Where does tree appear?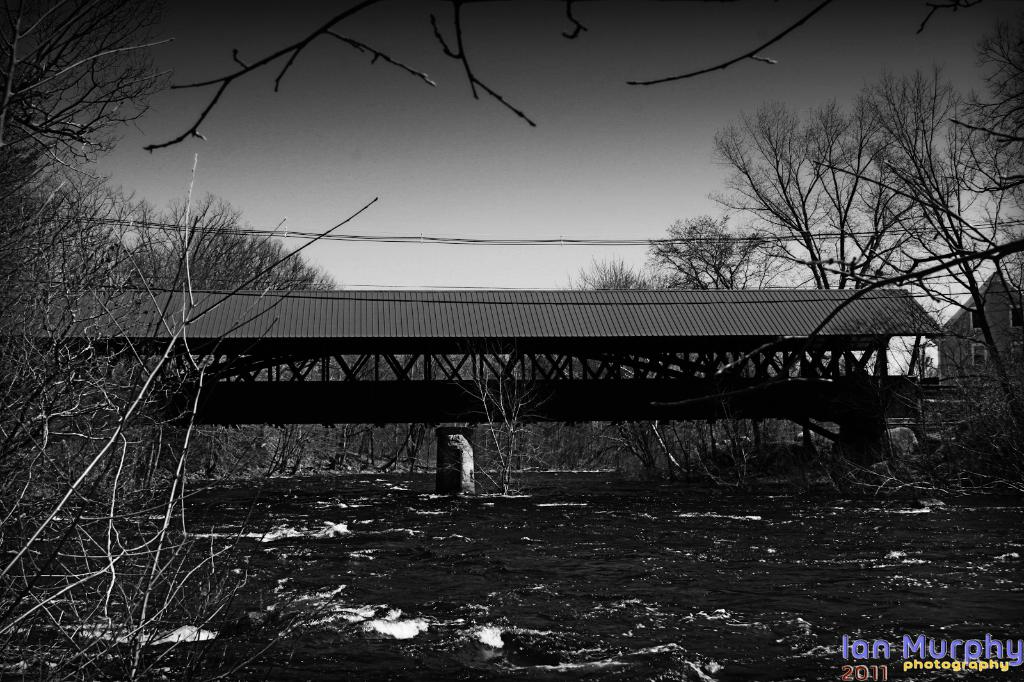
Appears at rect(556, 255, 662, 286).
